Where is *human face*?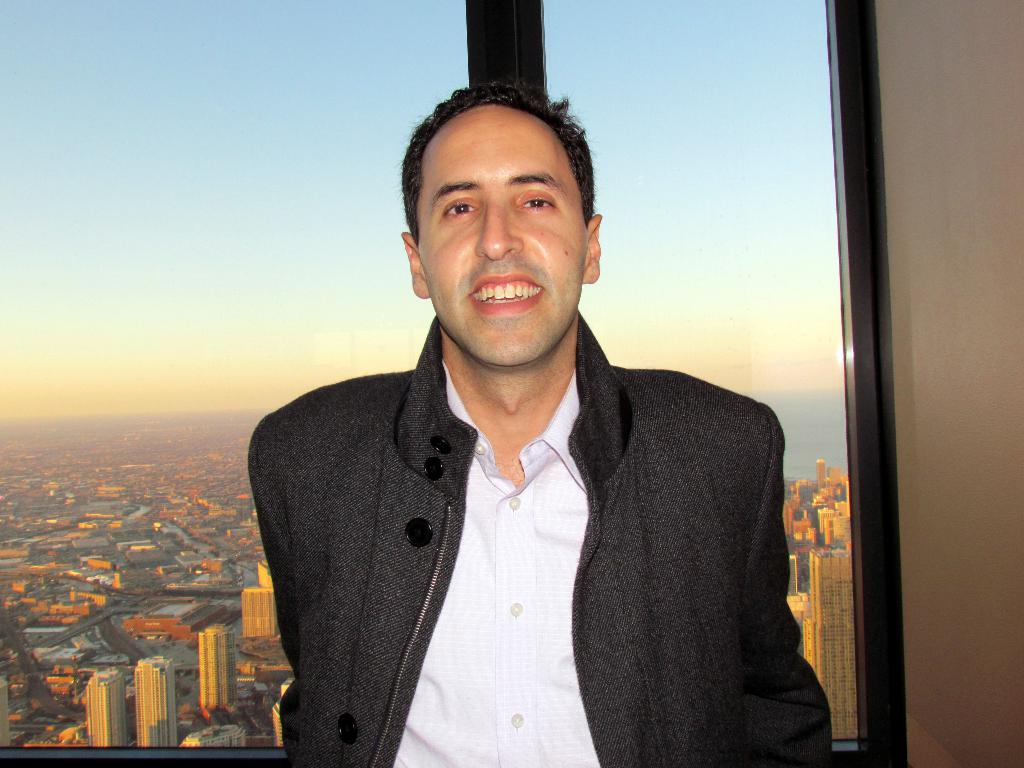
rect(424, 129, 587, 364).
